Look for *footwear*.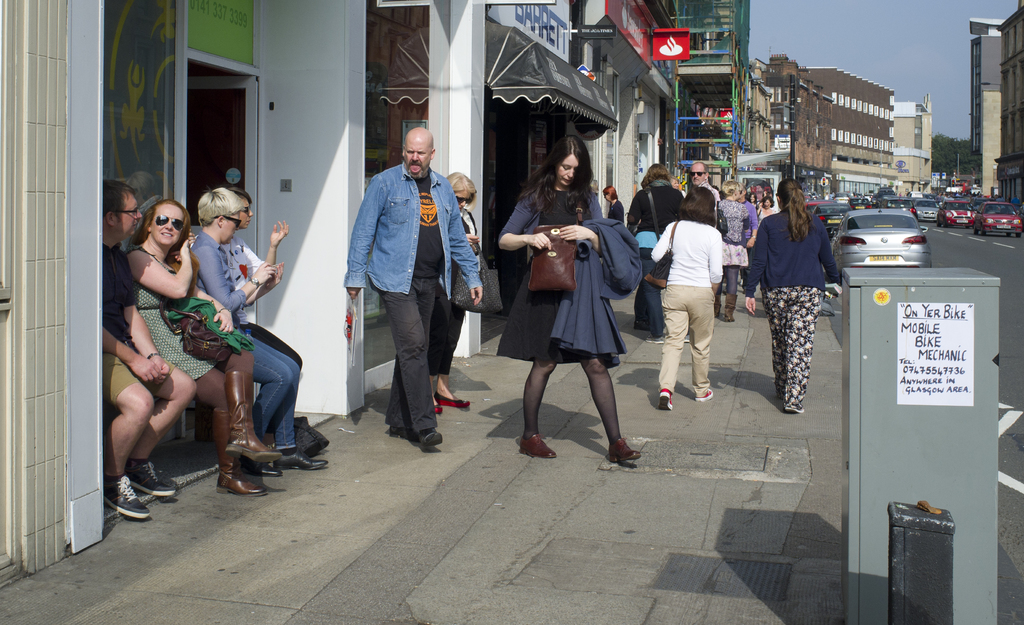
Found: 713/294/721/318.
